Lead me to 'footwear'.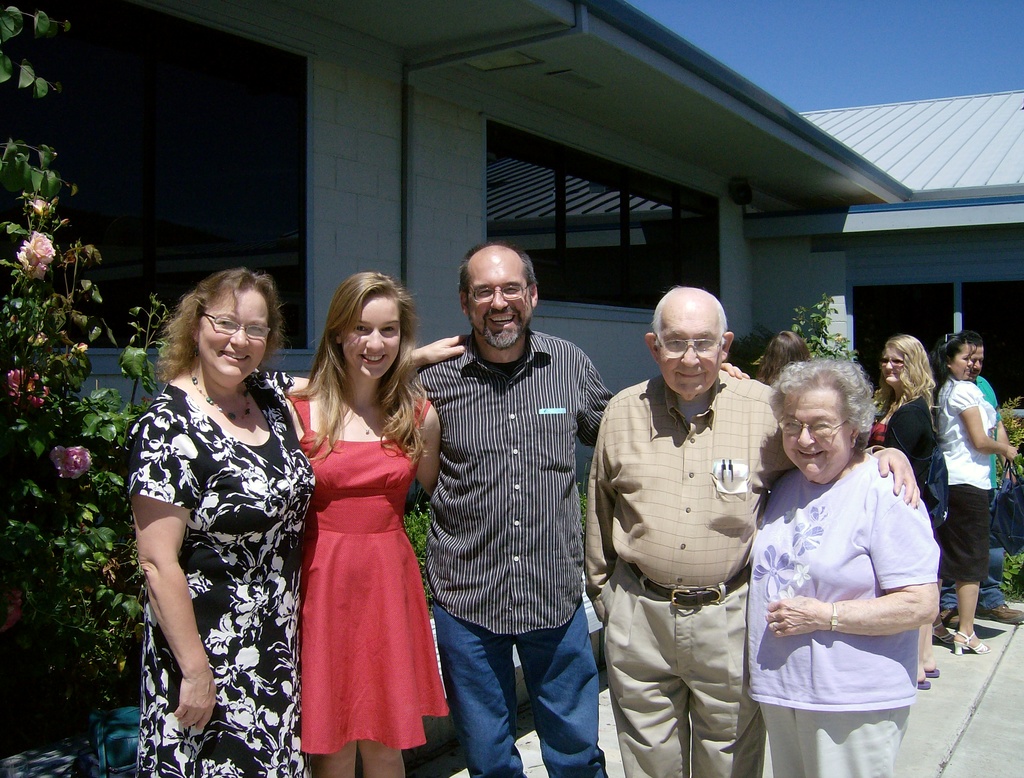
Lead to 938/605/959/625.
